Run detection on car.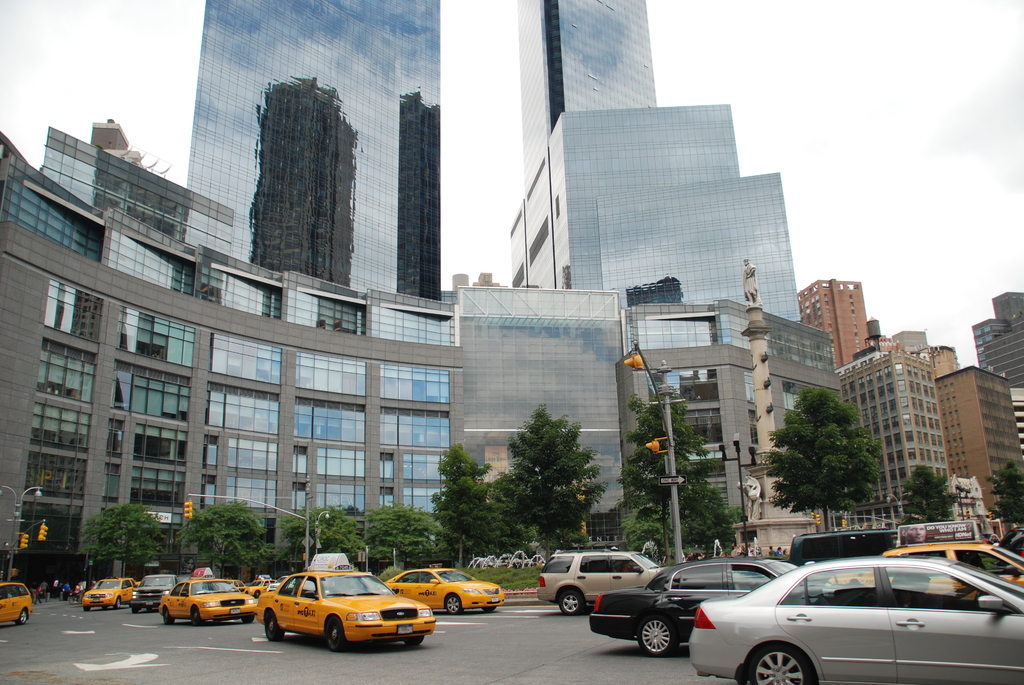
Result: 0 579 33 627.
